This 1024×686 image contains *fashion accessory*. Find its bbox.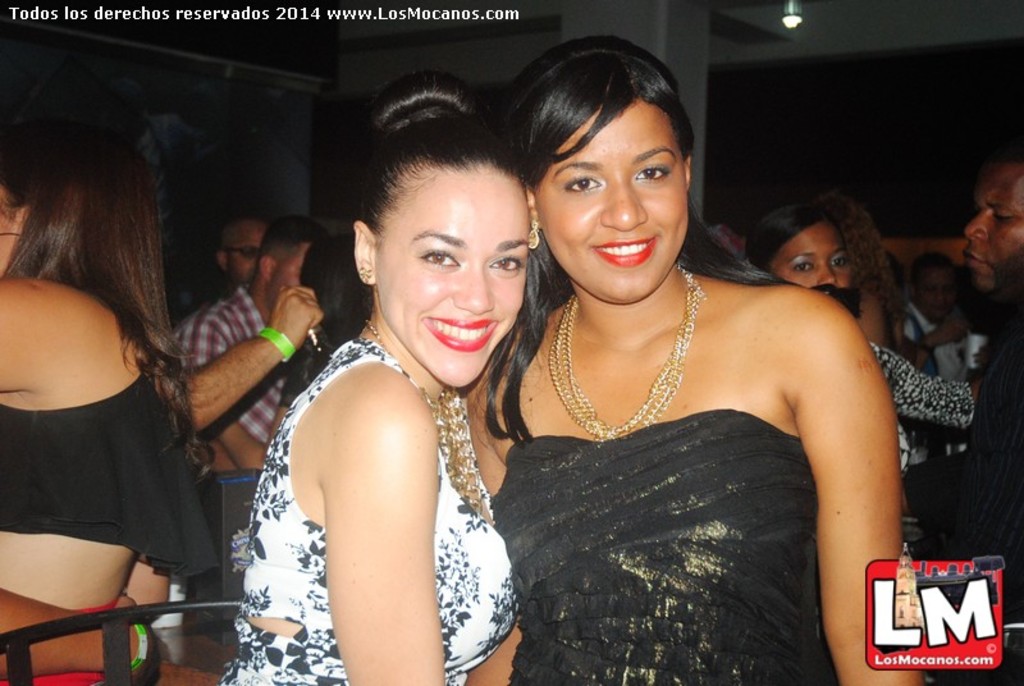
[365, 320, 485, 518].
